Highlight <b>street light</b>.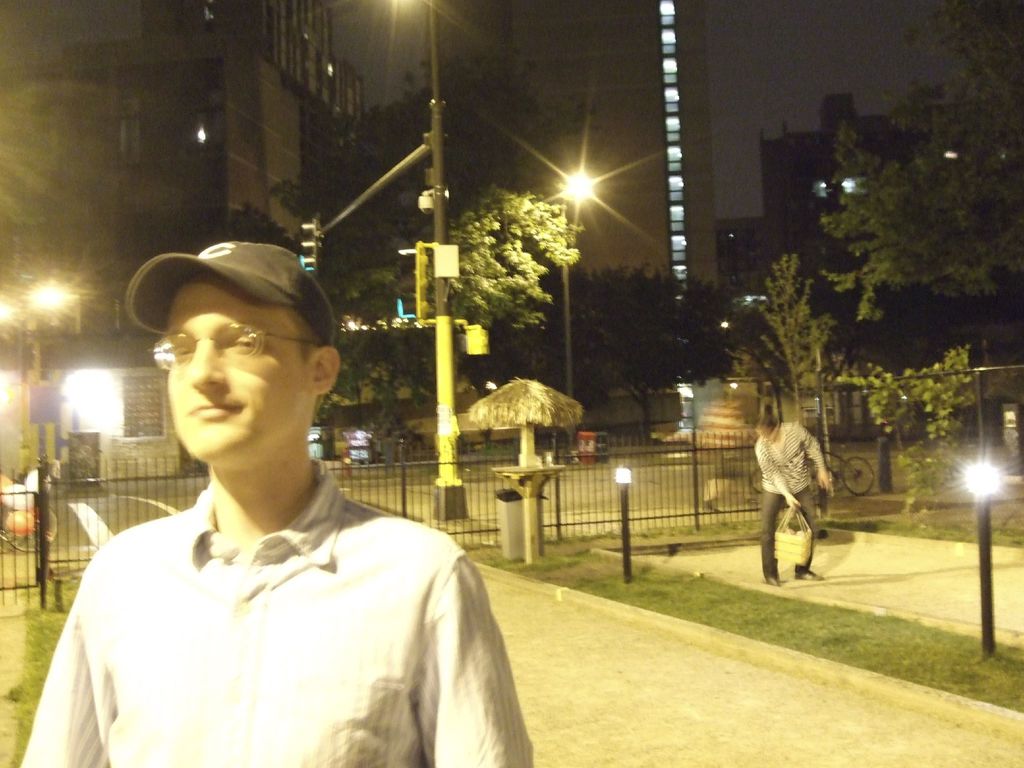
Highlighted region: {"x1": 424, "y1": 0, "x2": 470, "y2": 524}.
